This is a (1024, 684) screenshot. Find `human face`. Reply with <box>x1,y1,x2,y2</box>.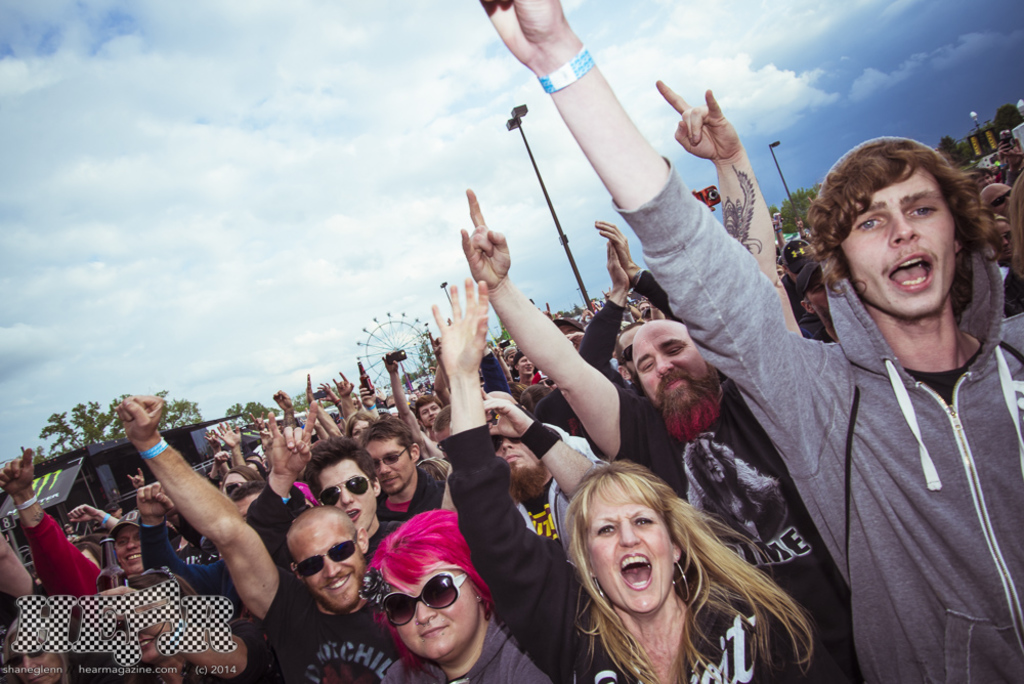
<box>993,219,1012,259</box>.
